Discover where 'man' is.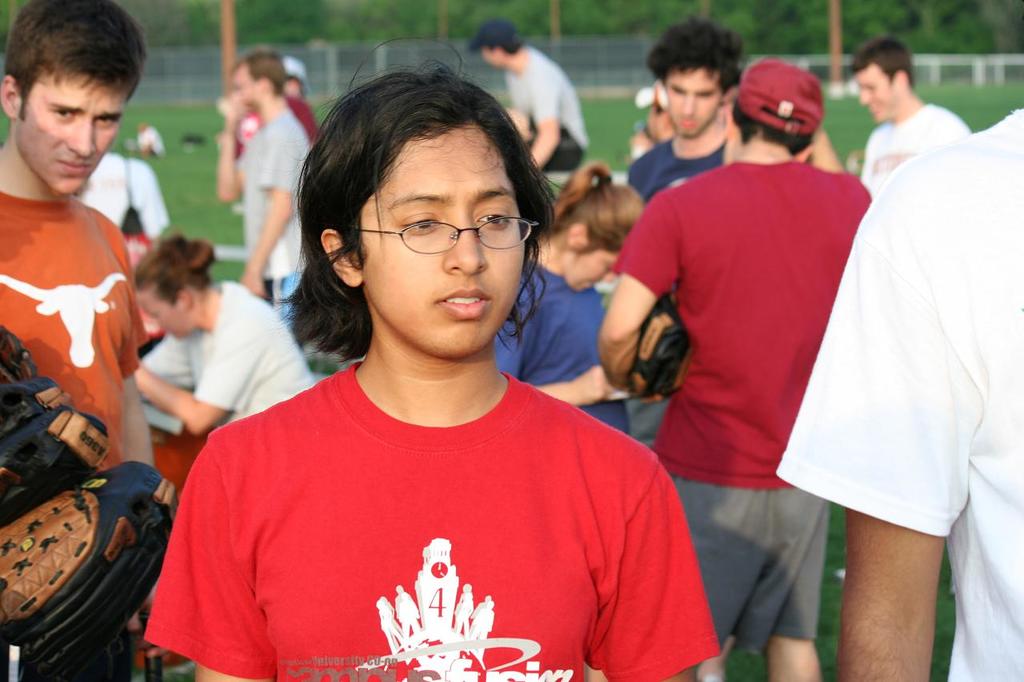
Discovered at bbox=(465, 17, 582, 177).
